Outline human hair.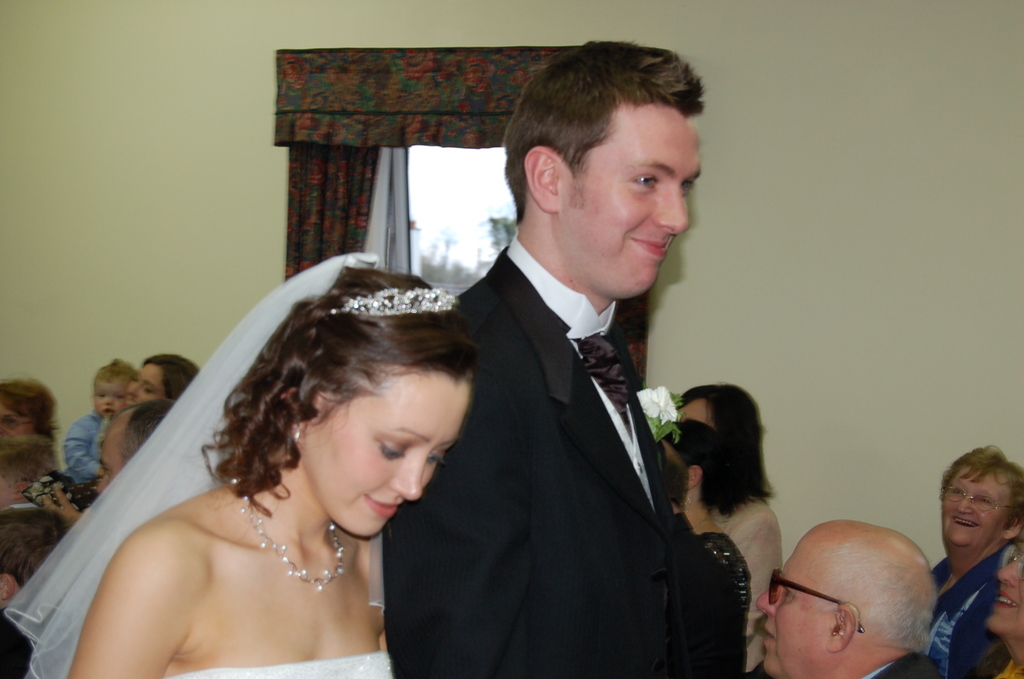
Outline: rect(0, 500, 79, 600).
